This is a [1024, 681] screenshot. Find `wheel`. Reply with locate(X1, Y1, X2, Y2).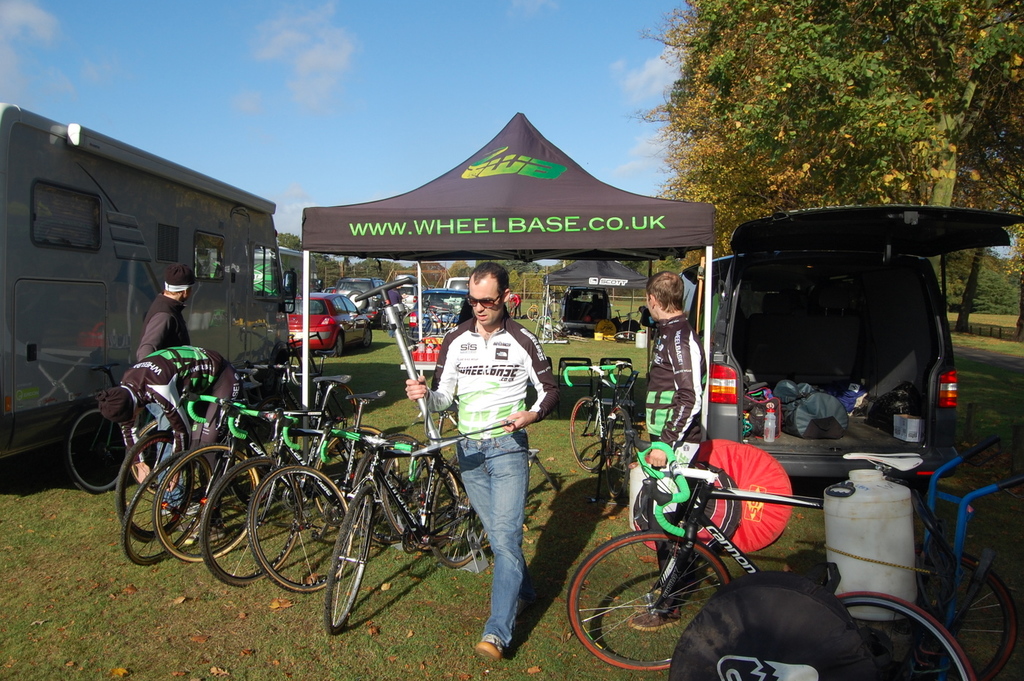
locate(571, 396, 603, 470).
